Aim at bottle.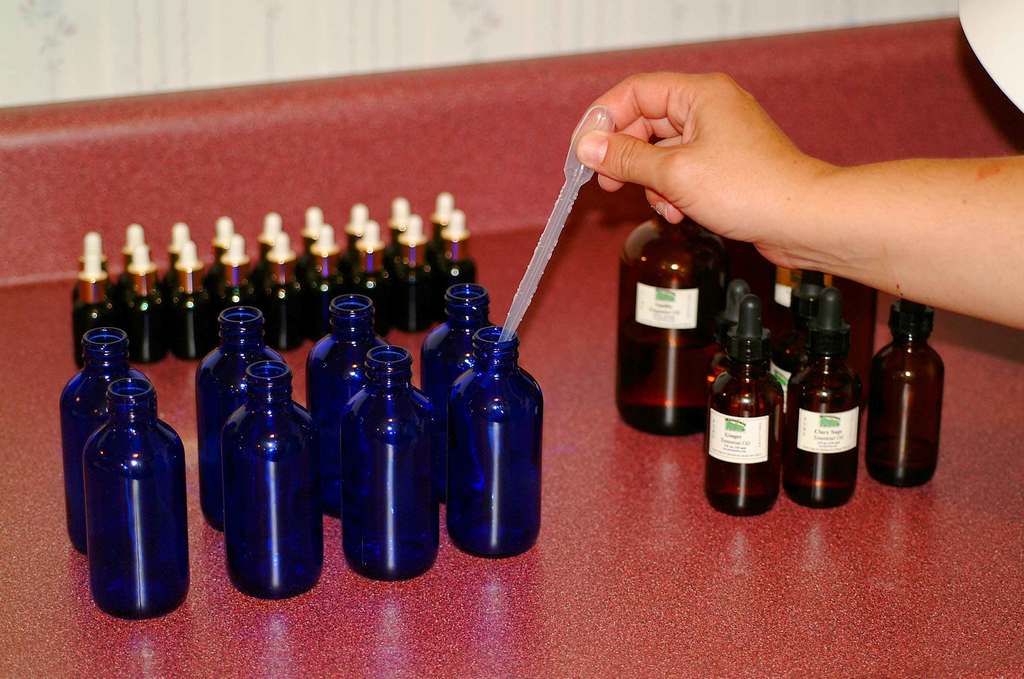
Aimed at bbox(337, 342, 440, 591).
